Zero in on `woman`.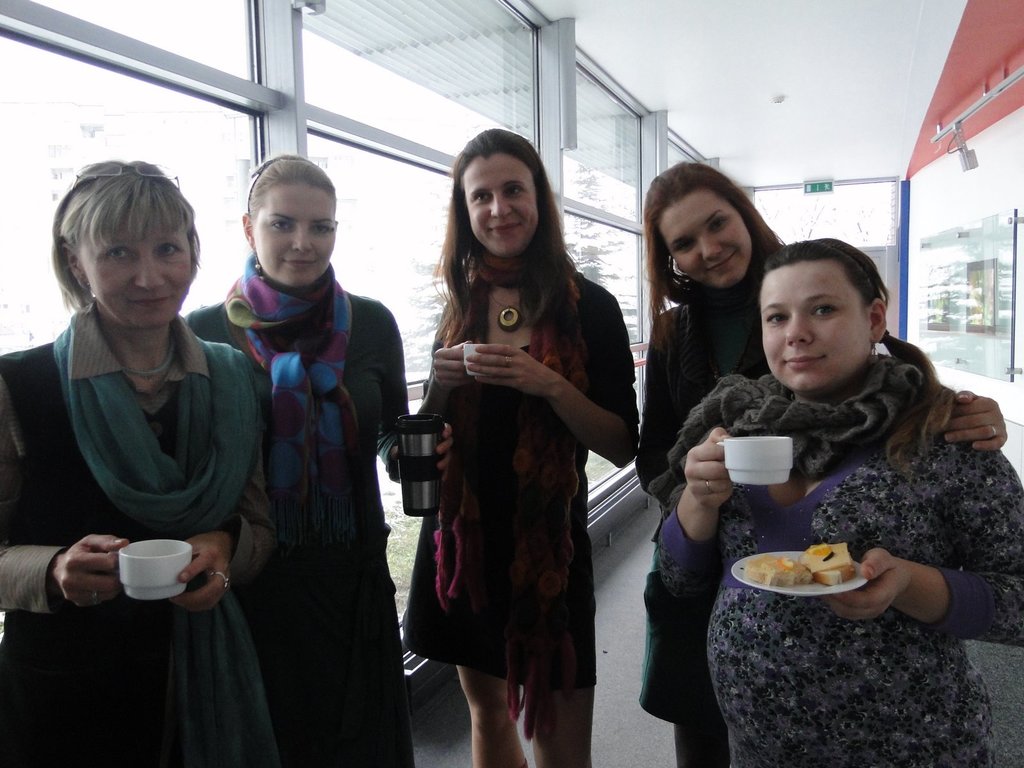
Zeroed in: bbox=(652, 236, 1023, 767).
